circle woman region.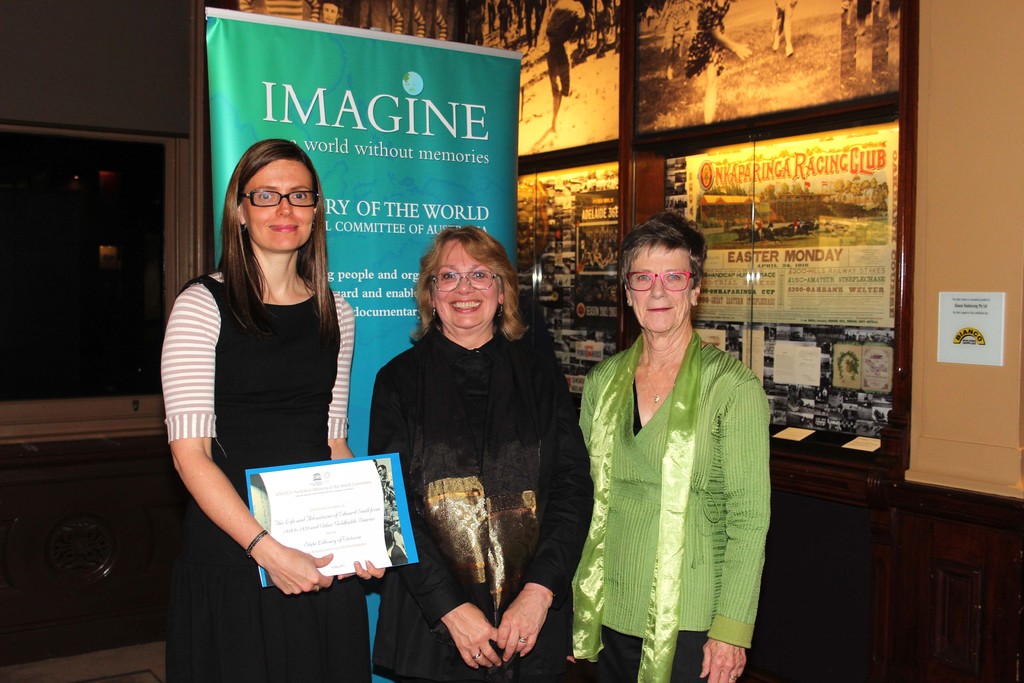
Region: box(366, 224, 594, 682).
